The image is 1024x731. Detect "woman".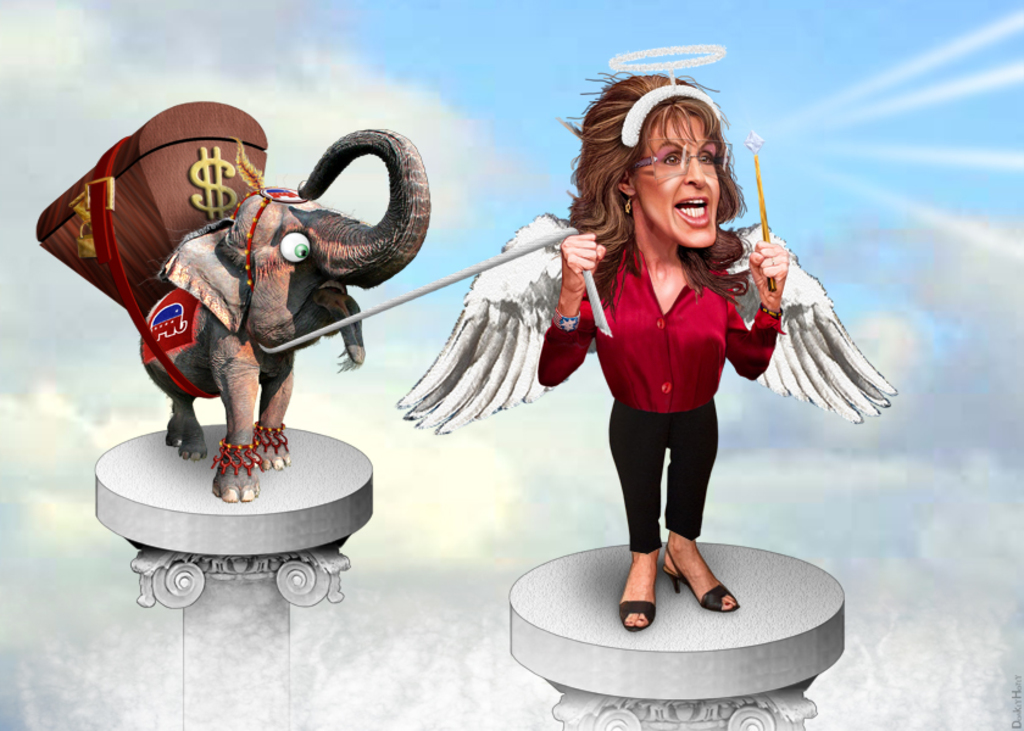
Detection: x1=549 y1=73 x2=808 y2=629.
